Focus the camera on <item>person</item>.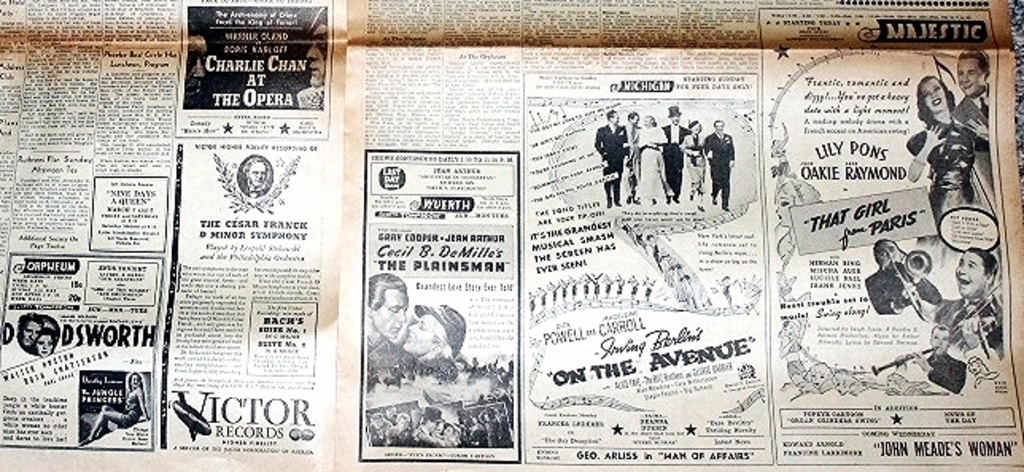
Focus region: 394,304,466,377.
